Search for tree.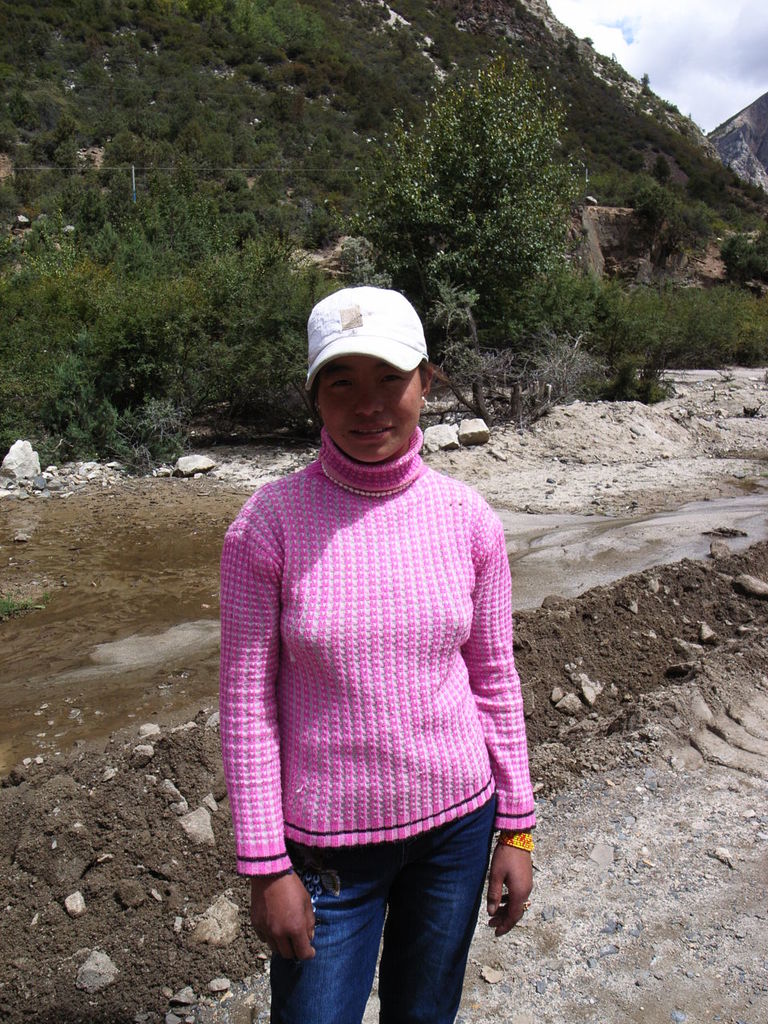
Found at region(328, 45, 594, 309).
